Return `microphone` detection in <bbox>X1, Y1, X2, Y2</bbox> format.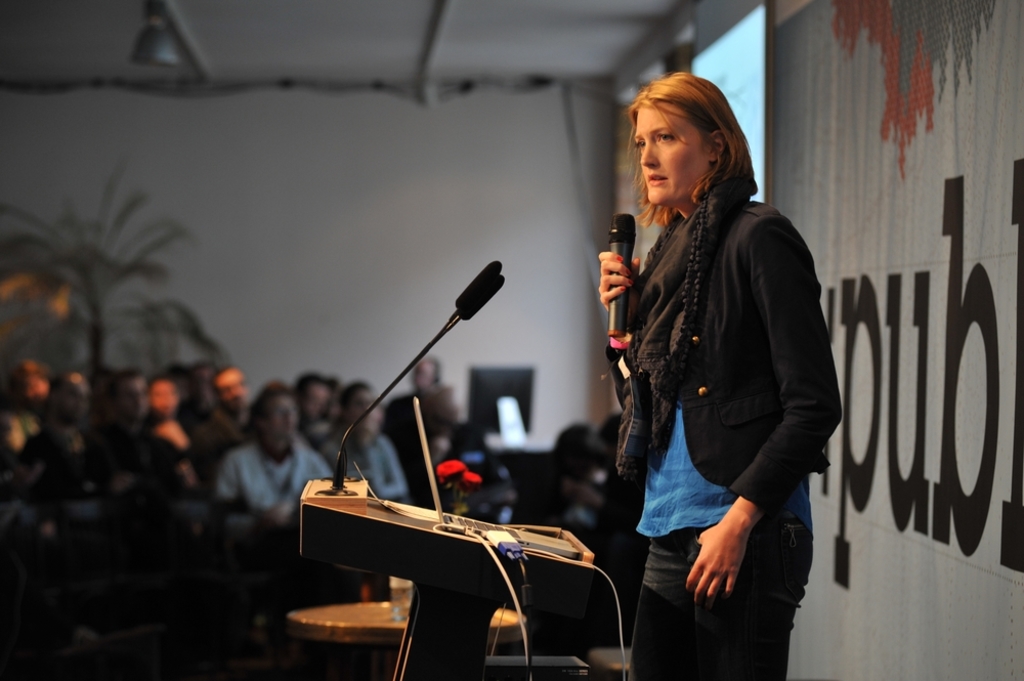
<bbox>333, 270, 507, 493</bbox>.
